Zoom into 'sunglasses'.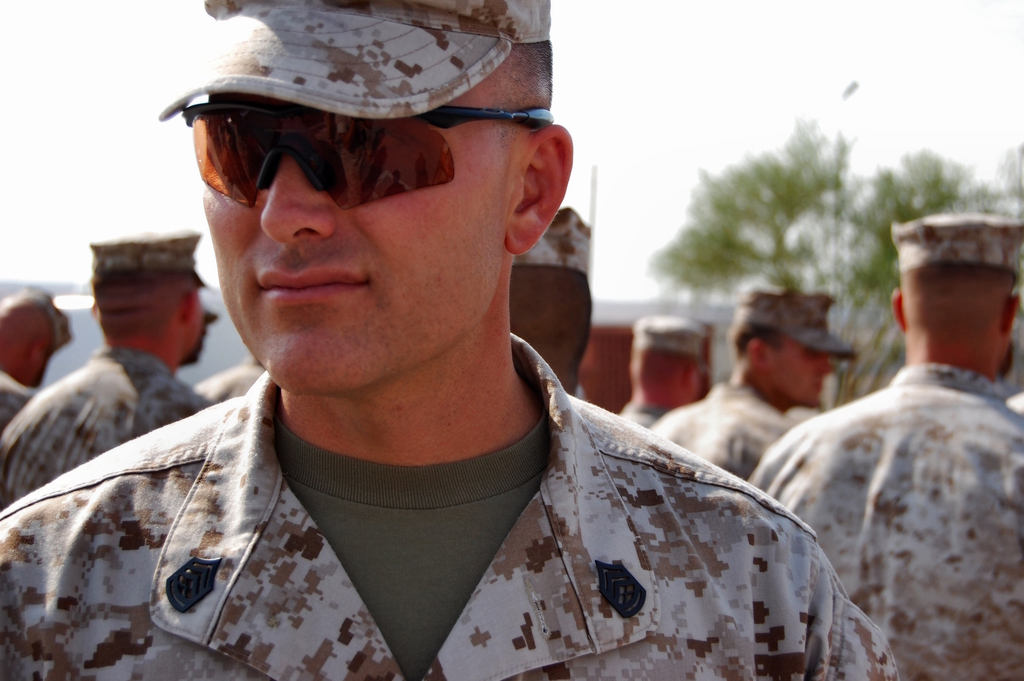
Zoom target: bbox=(182, 100, 553, 208).
